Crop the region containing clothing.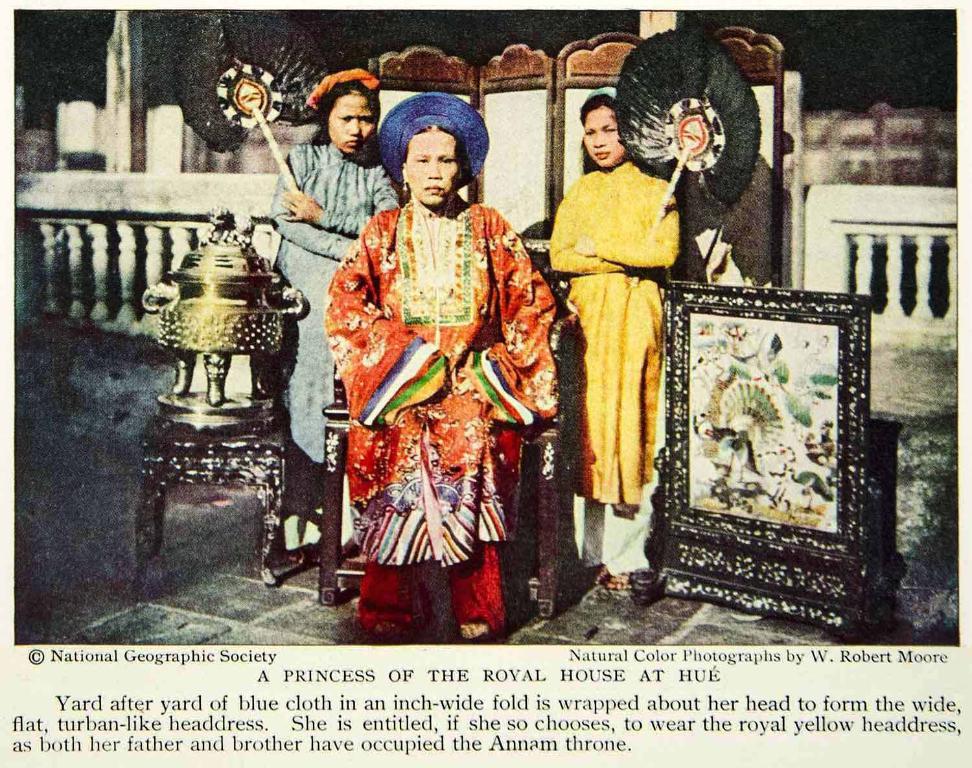
Crop region: BBox(549, 157, 686, 565).
